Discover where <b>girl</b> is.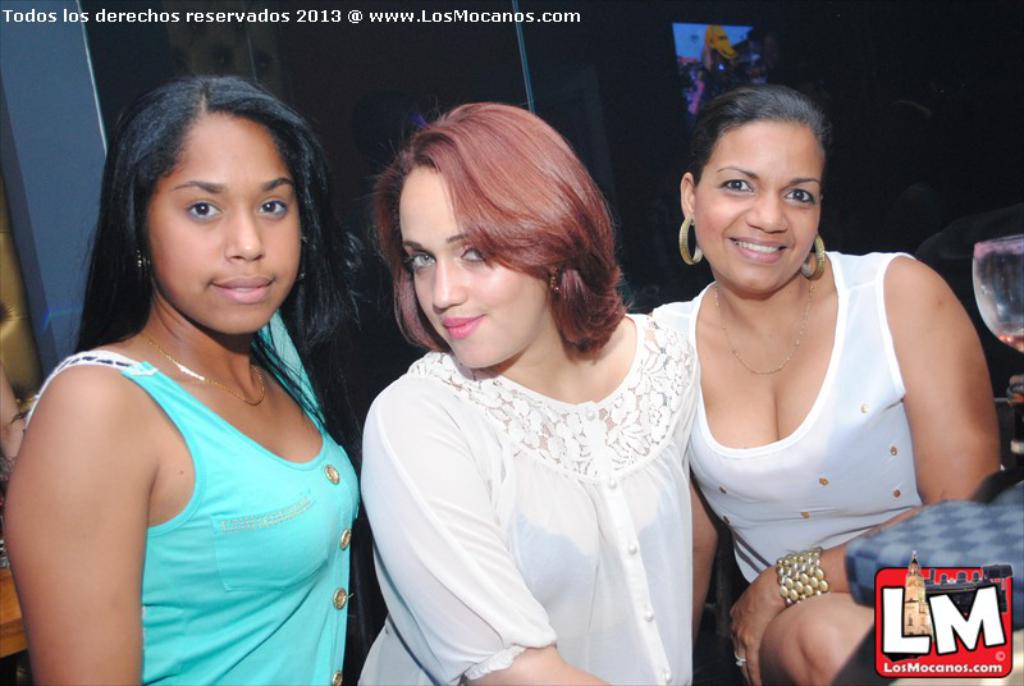
Discovered at 650:82:1004:681.
